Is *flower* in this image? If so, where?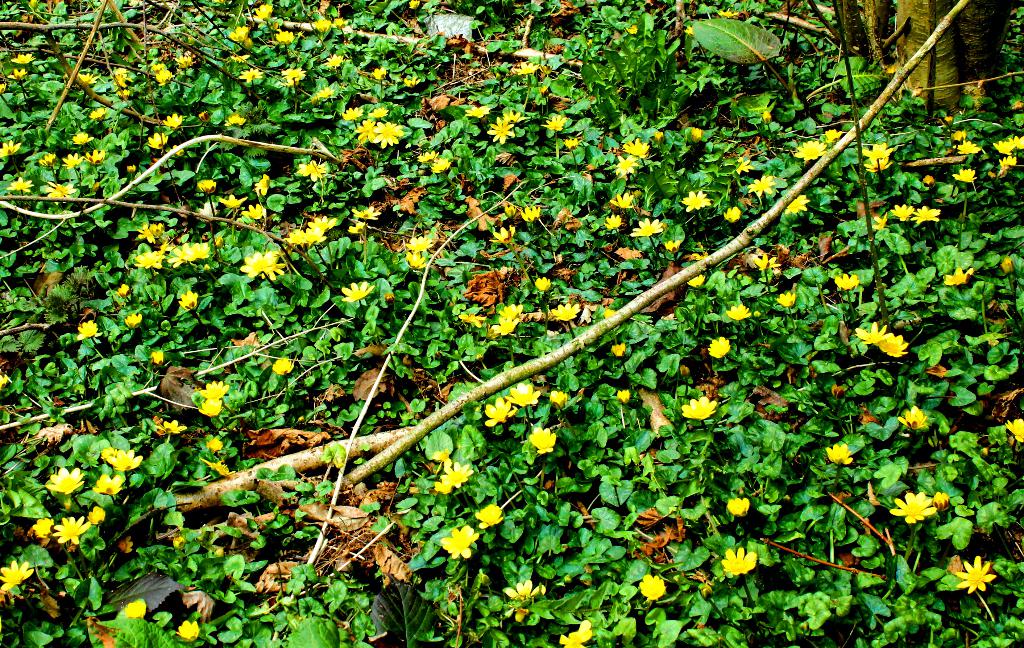
Yes, at 346,219,371,234.
